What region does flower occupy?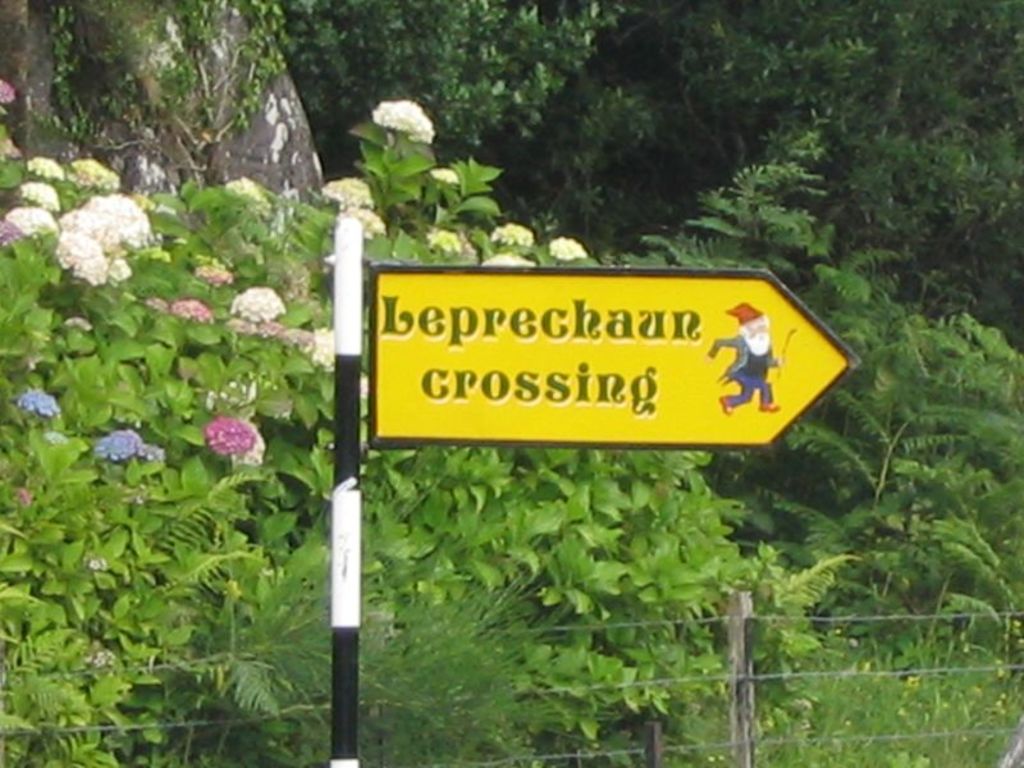
[left=32, top=180, right=136, bottom=282].
